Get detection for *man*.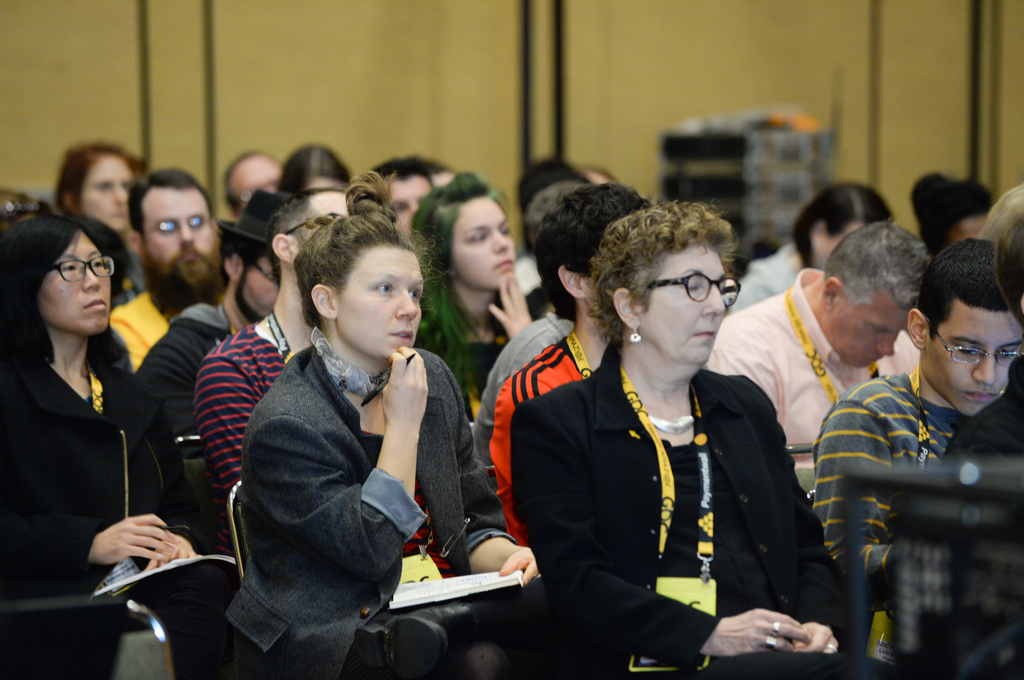
Detection: 820 235 1023 679.
